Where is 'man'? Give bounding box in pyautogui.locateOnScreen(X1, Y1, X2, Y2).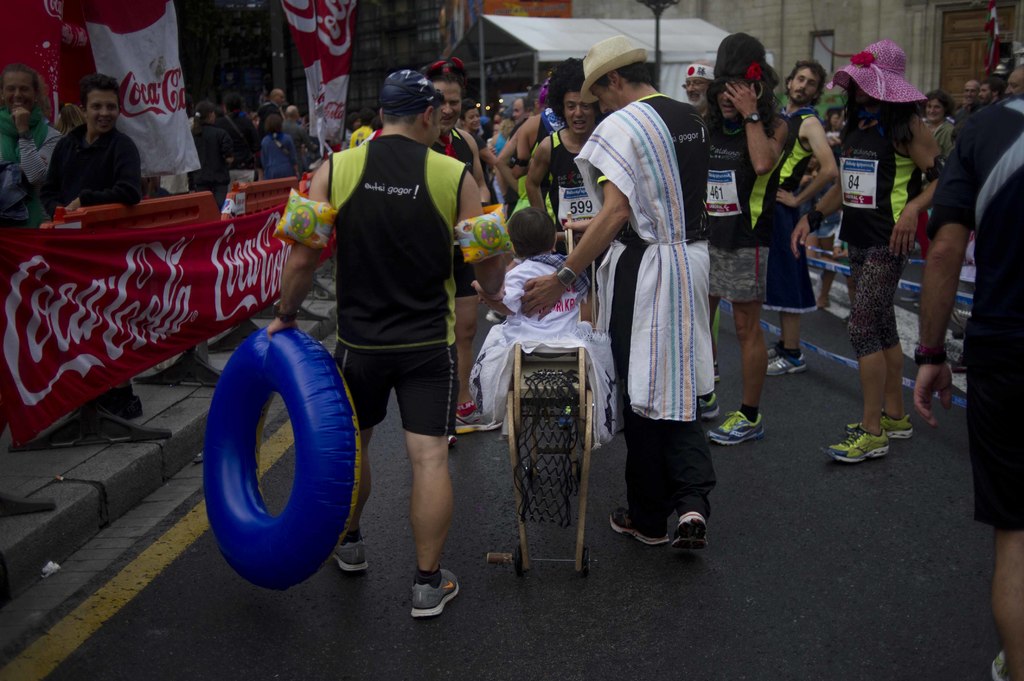
pyautogui.locateOnScreen(420, 58, 504, 442).
